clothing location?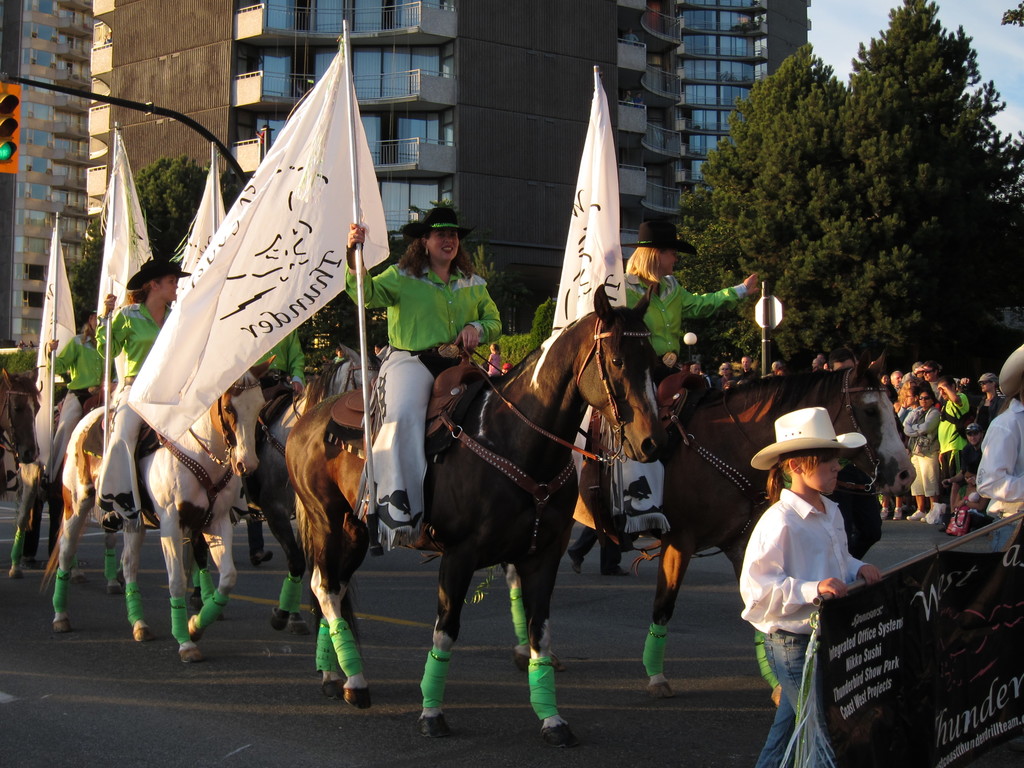
(45,326,115,482)
